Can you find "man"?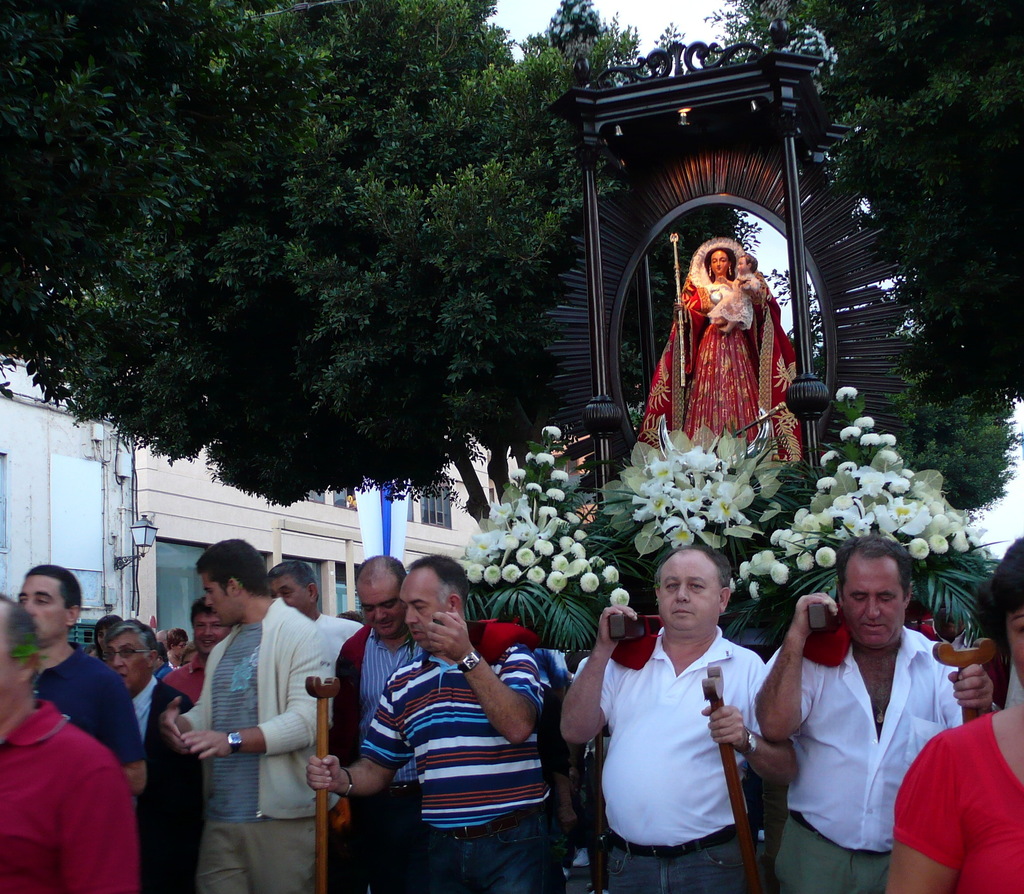
Yes, bounding box: x1=163, y1=590, x2=230, y2=706.
